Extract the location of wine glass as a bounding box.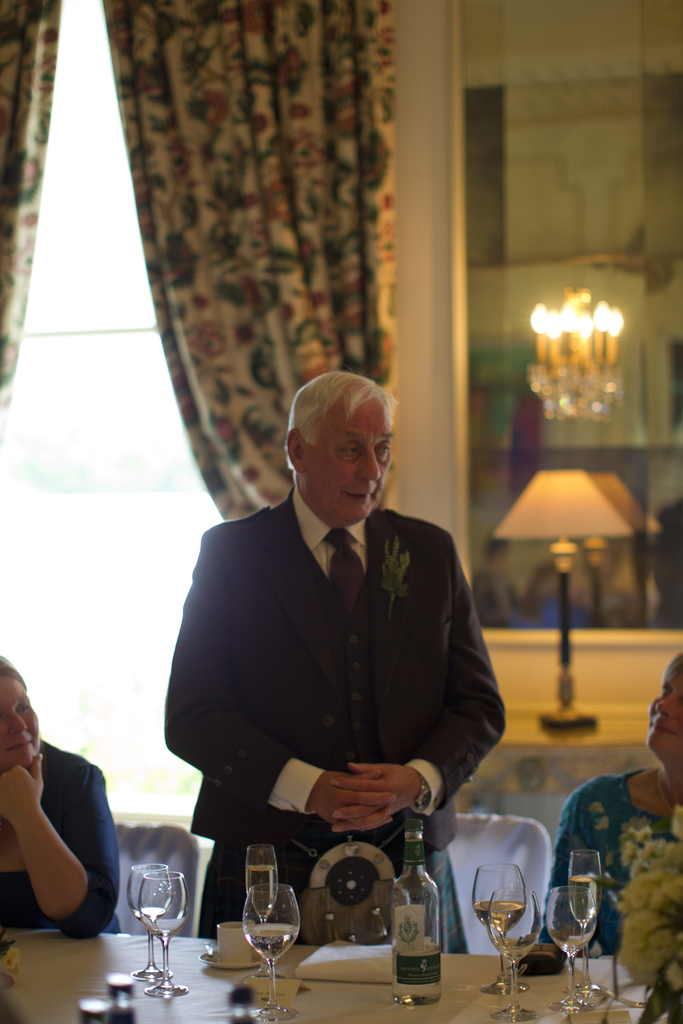
BBox(545, 883, 613, 1007).
